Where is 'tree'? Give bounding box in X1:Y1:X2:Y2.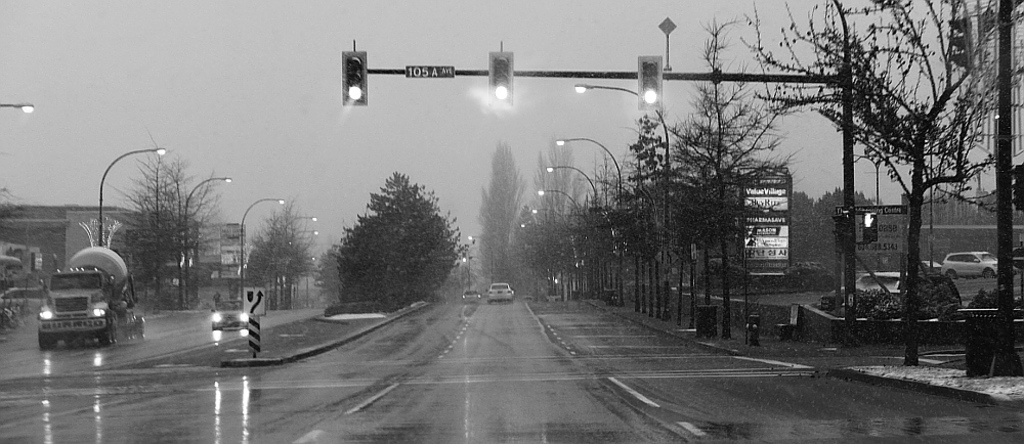
88:160:223:315.
